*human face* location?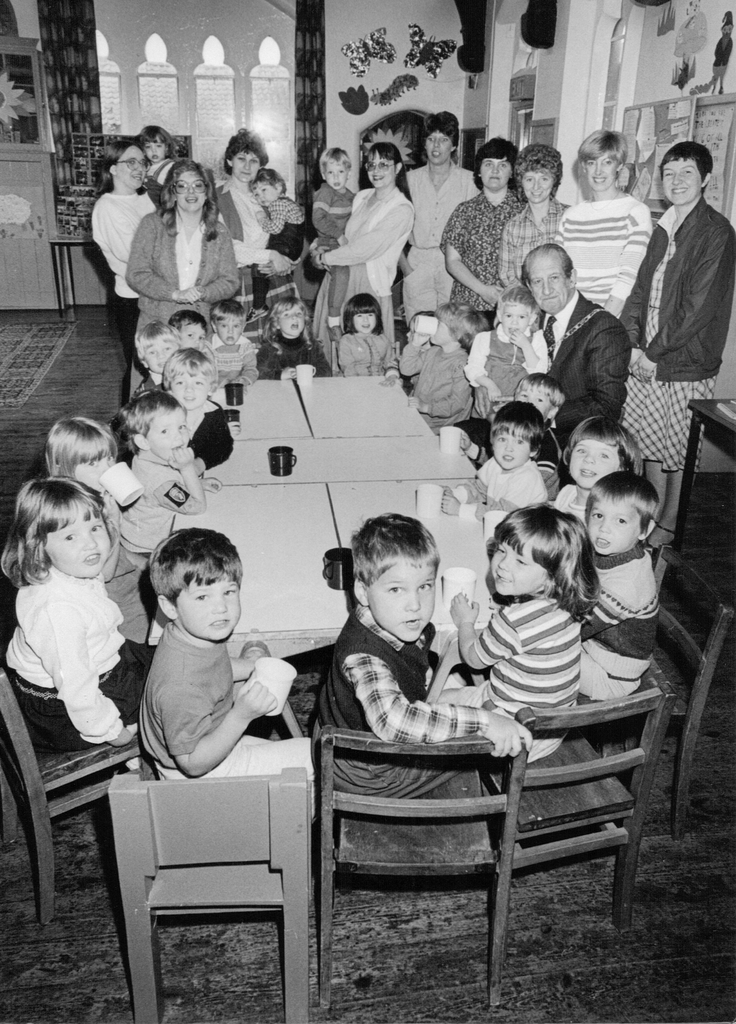
l=490, t=543, r=548, b=595
